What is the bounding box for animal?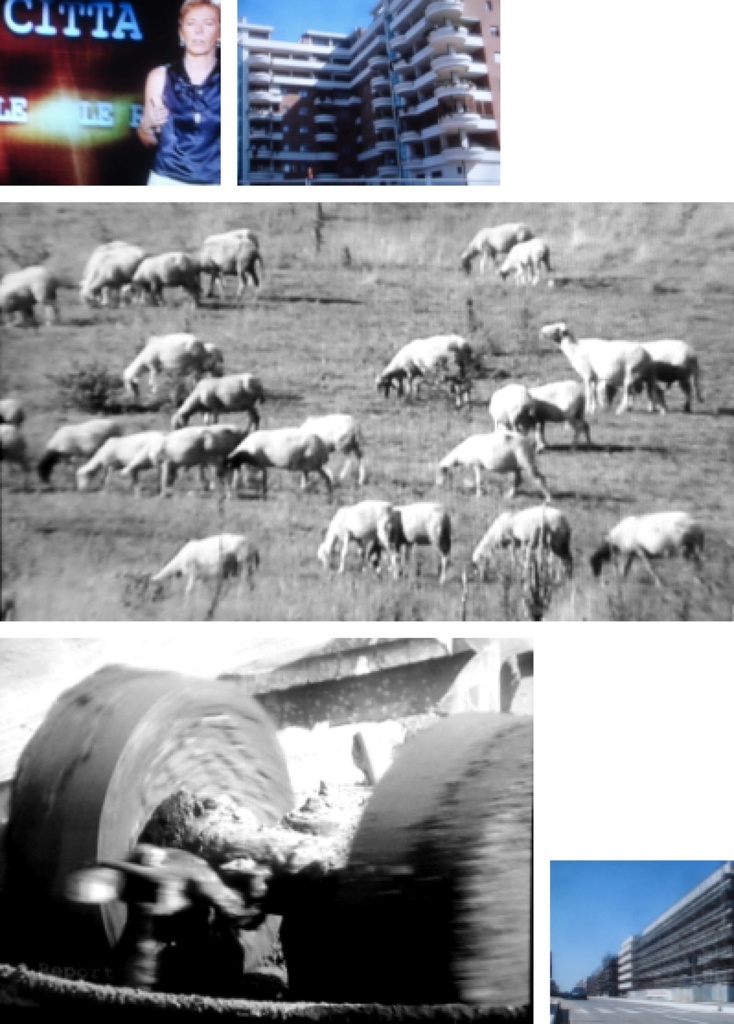
503 234 555 290.
